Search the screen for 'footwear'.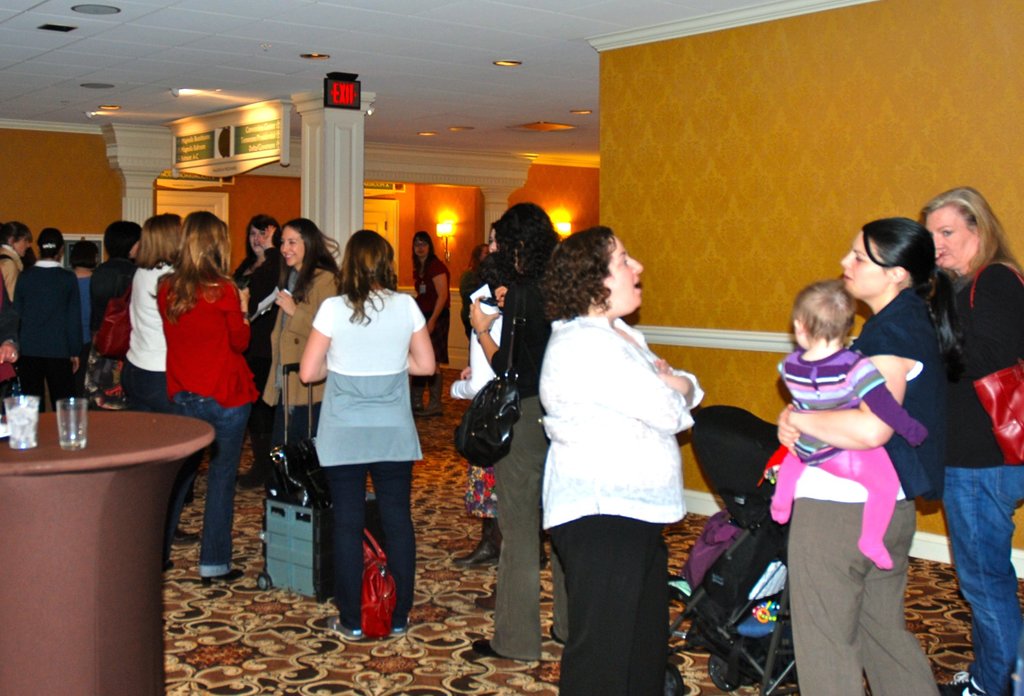
Found at 326/619/365/639.
